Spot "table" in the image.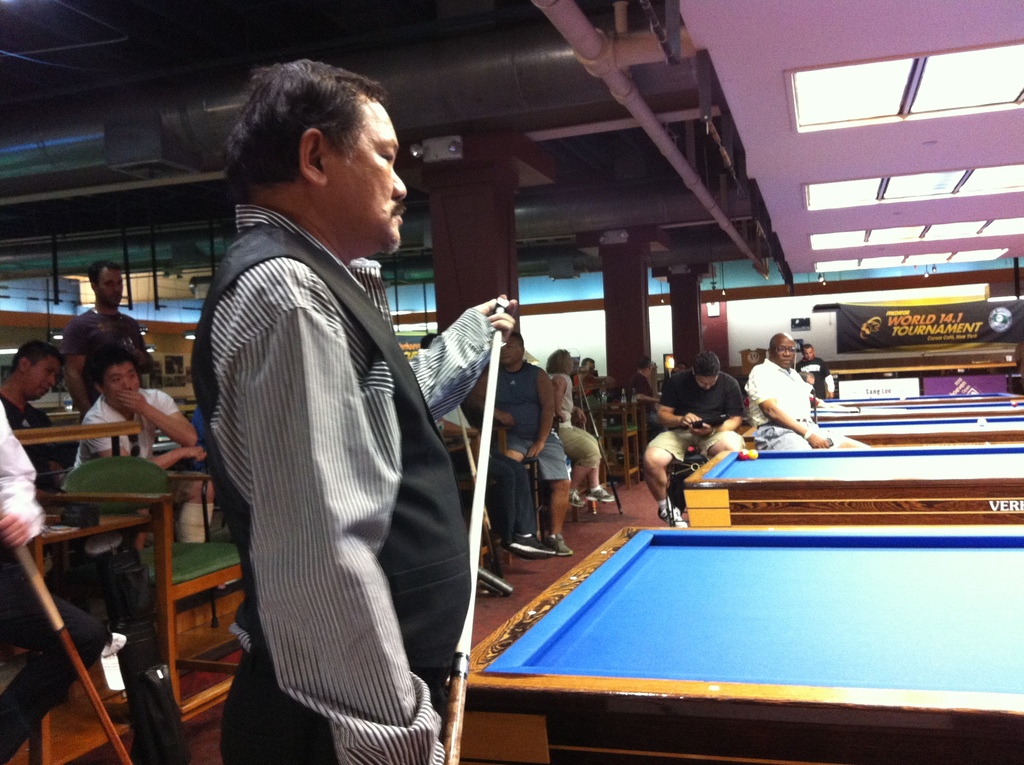
"table" found at <box>745,423,1023,444</box>.
